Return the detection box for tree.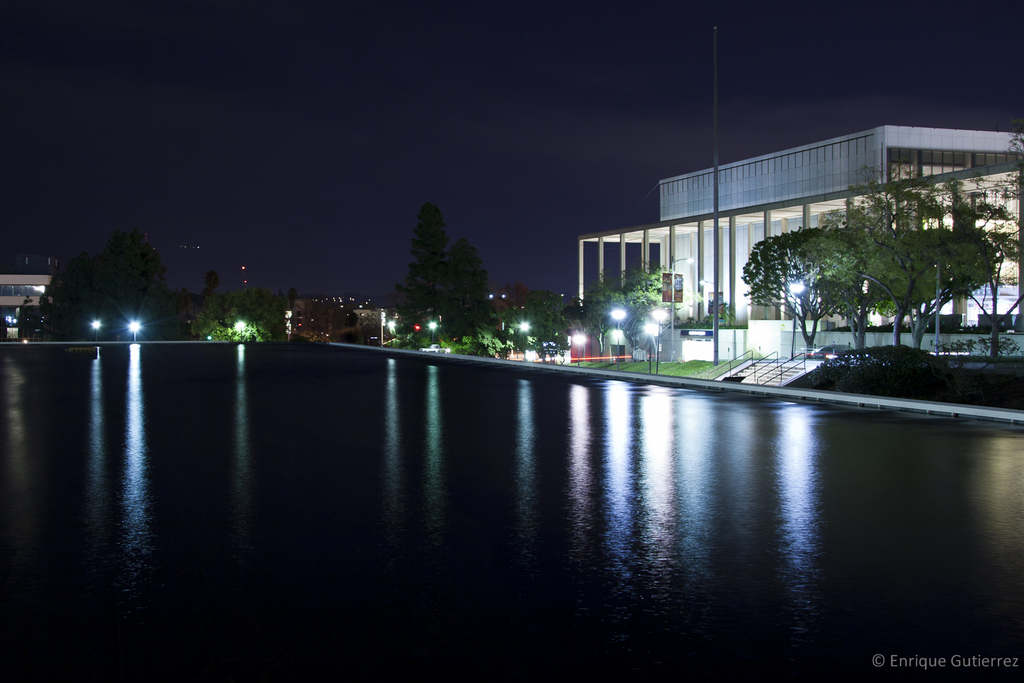
left=887, top=179, right=1000, bottom=360.
